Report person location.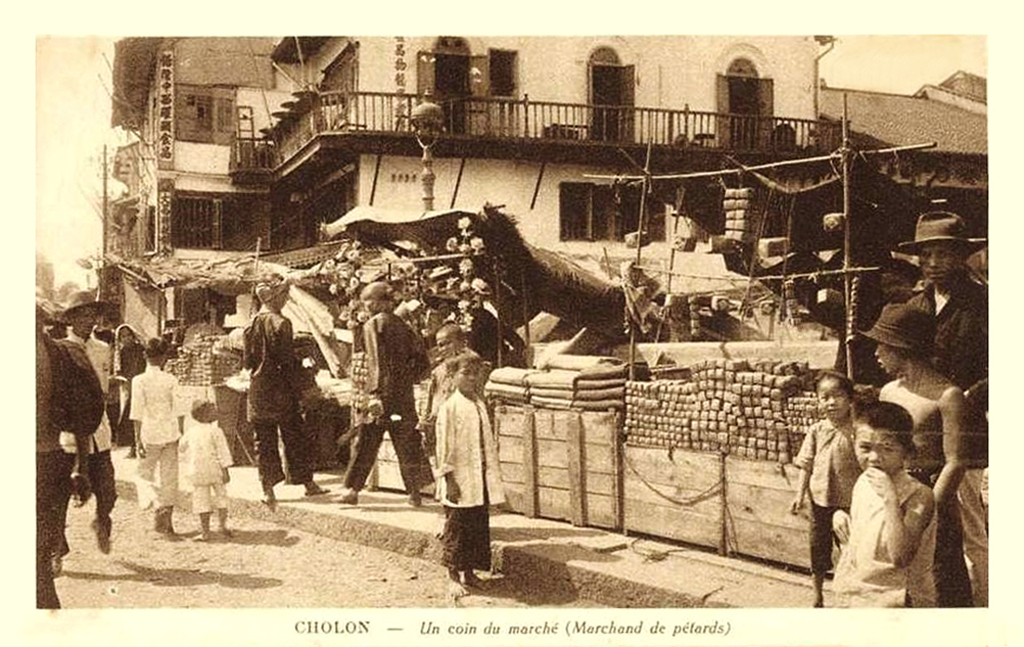
Report: box(783, 369, 859, 610).
